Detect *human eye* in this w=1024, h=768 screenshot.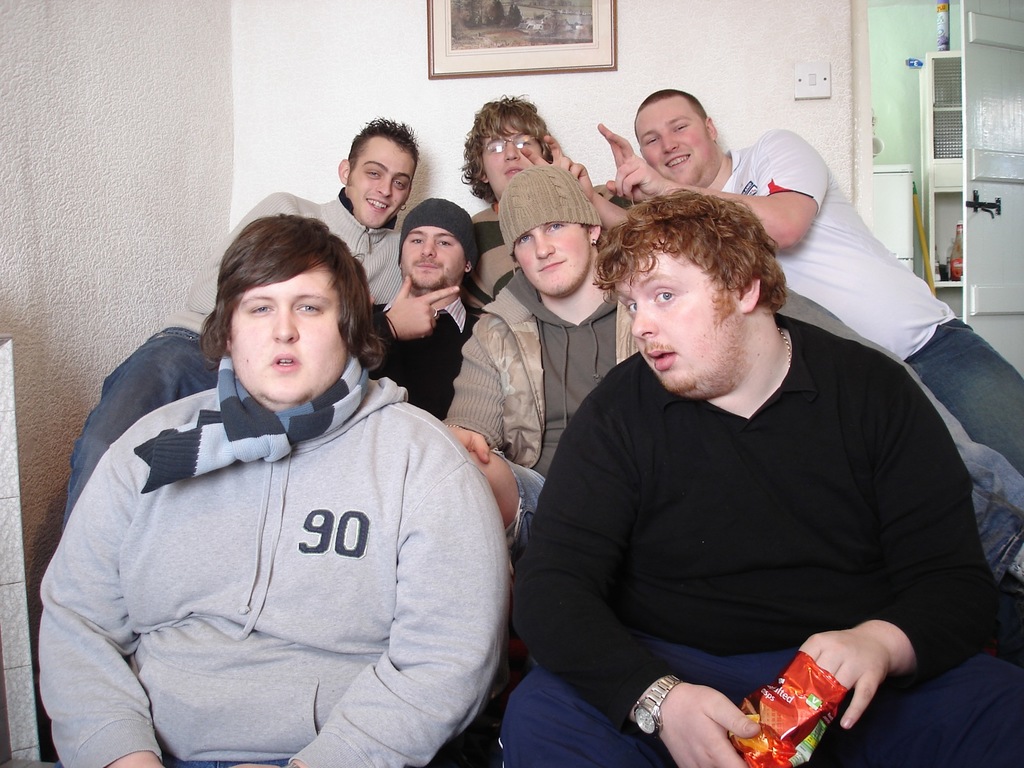
Detection: 247,301,276,319.
